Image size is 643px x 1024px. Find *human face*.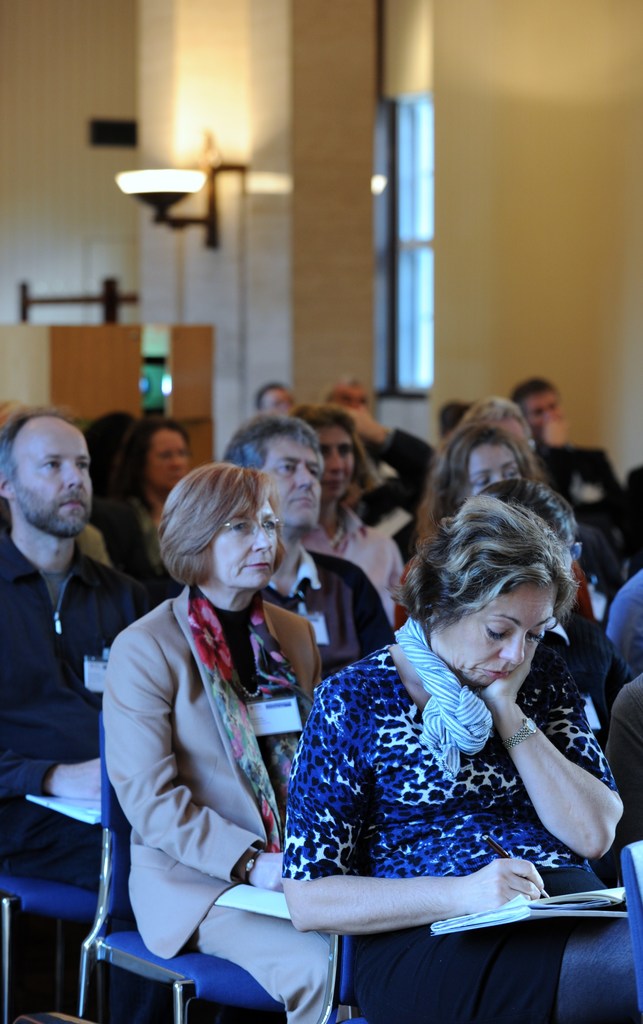
BBox(268, 390, 293, 412).
